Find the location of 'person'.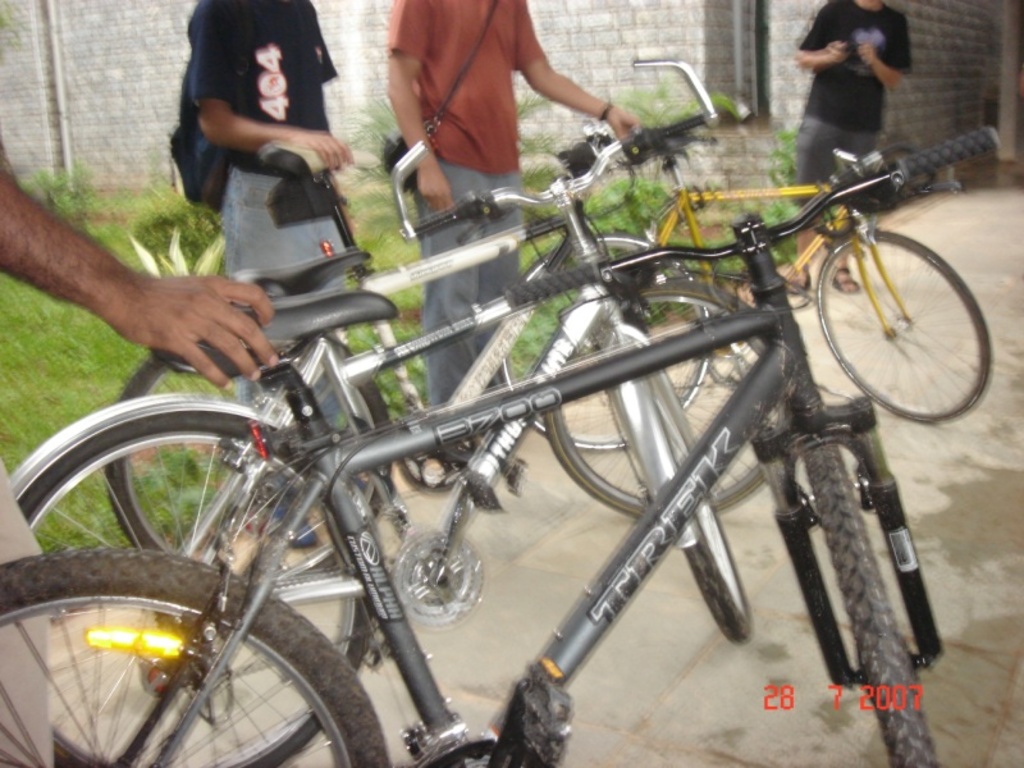
Location: bbox(777, 0, 913, 298).
